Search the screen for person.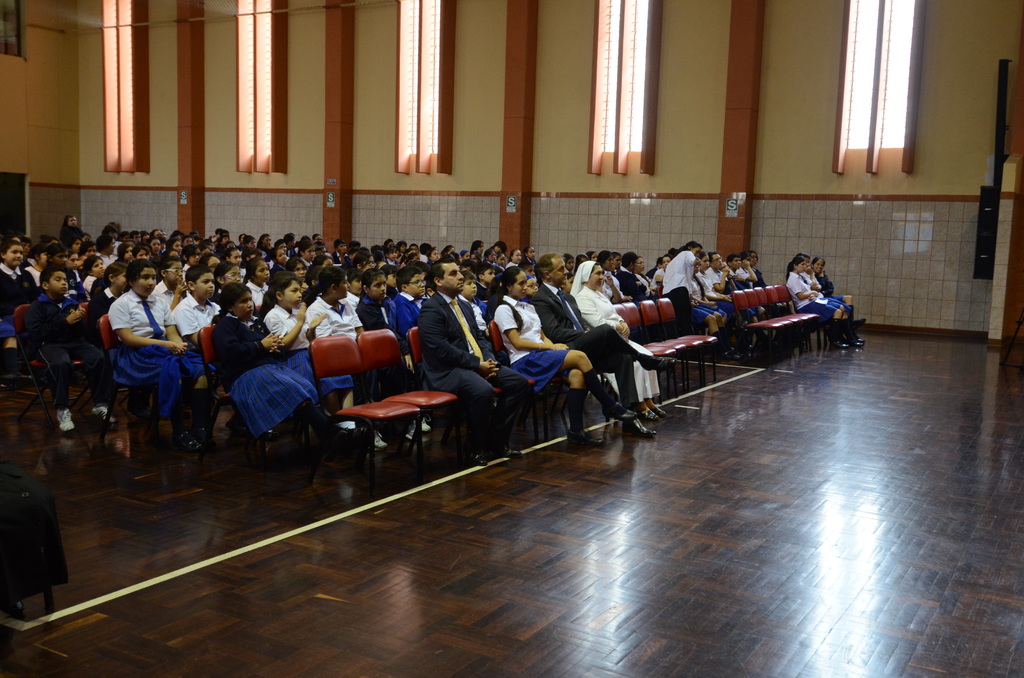
Found at Rect(782, 252, 856, 349).
